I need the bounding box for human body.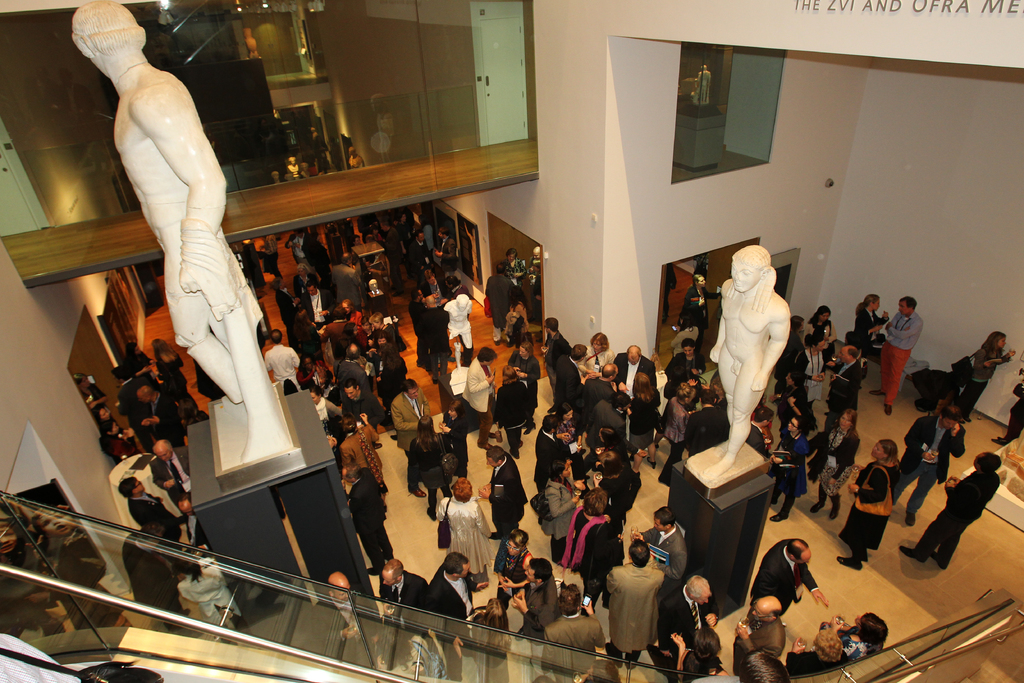
Here it is: select_region(96, 425, 132, 461).
